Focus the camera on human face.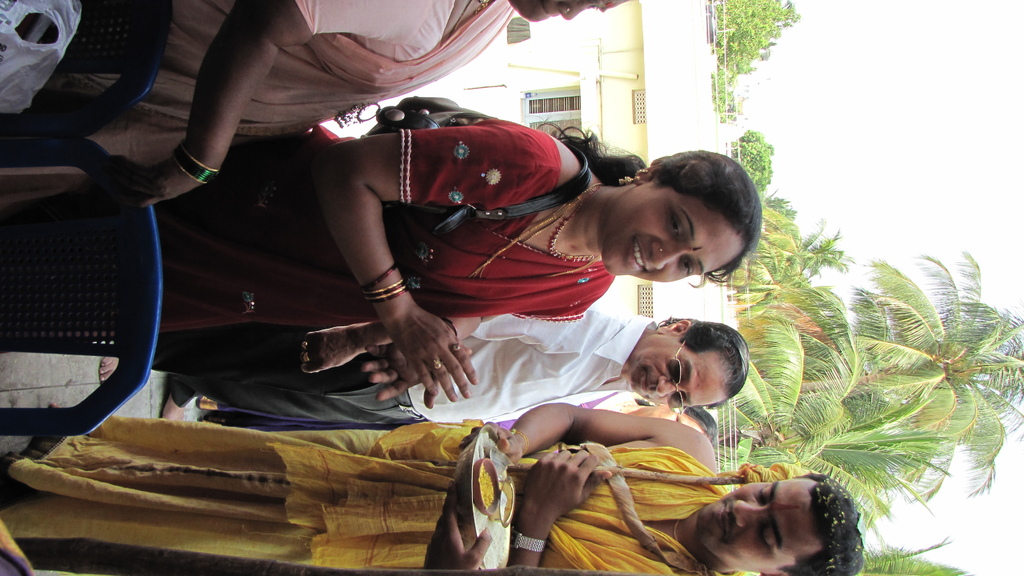
Focus region: box(630, 403, 705, 428).
